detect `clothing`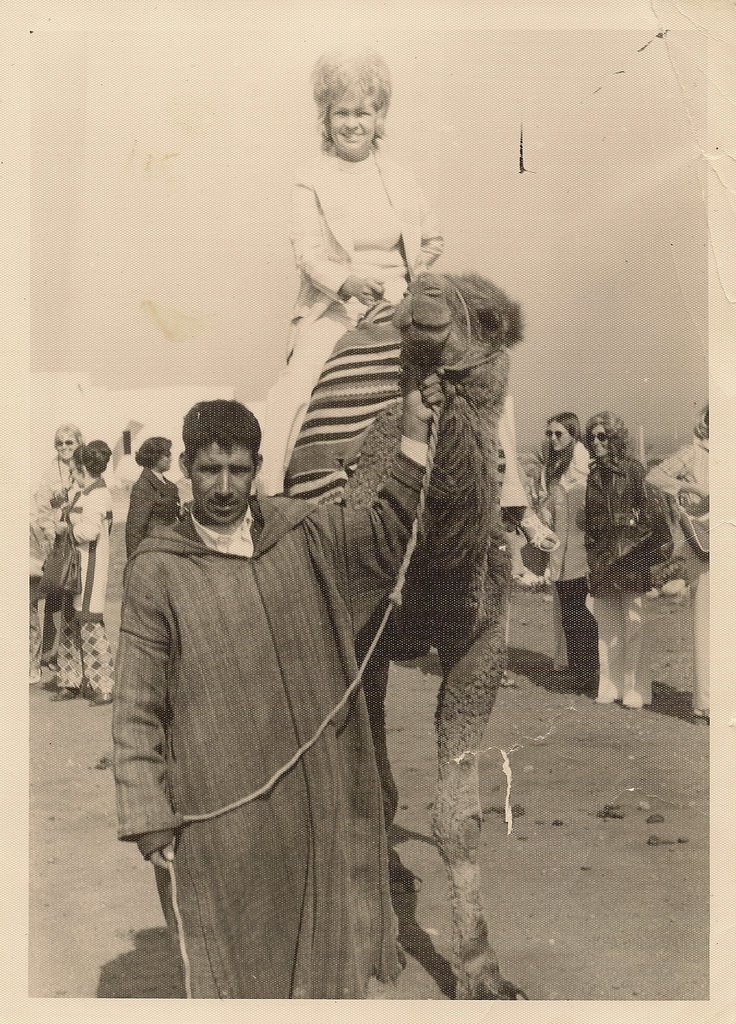
[49,479,123,694]
